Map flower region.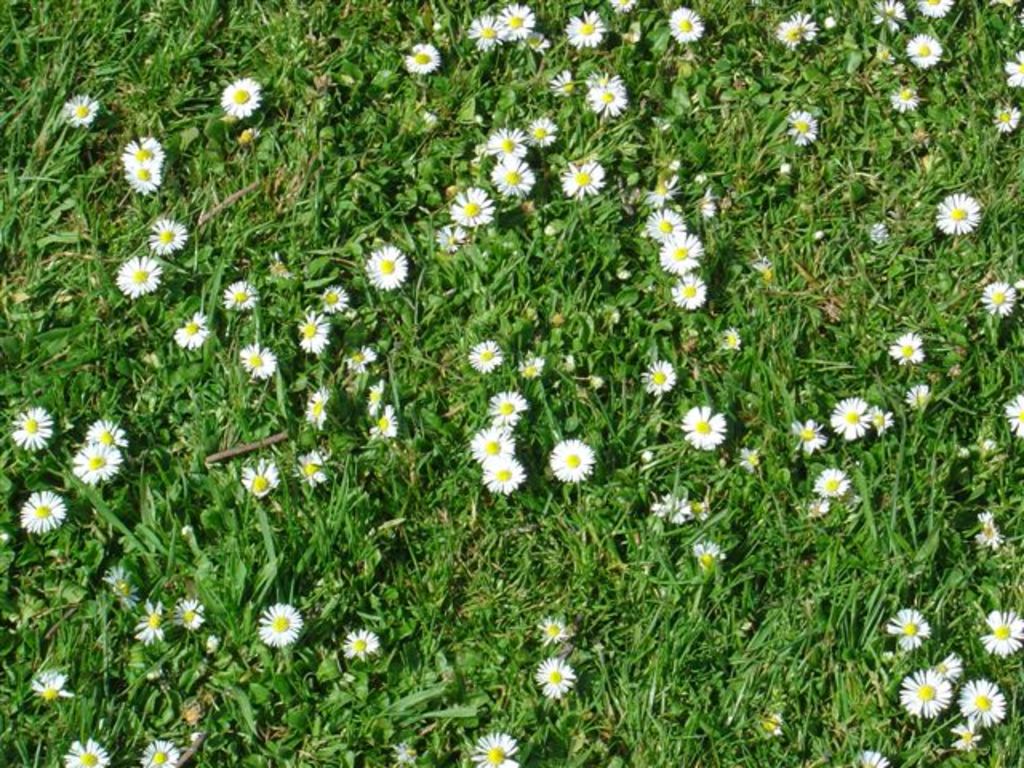
Mapped to [90, 418, 128, 453].
